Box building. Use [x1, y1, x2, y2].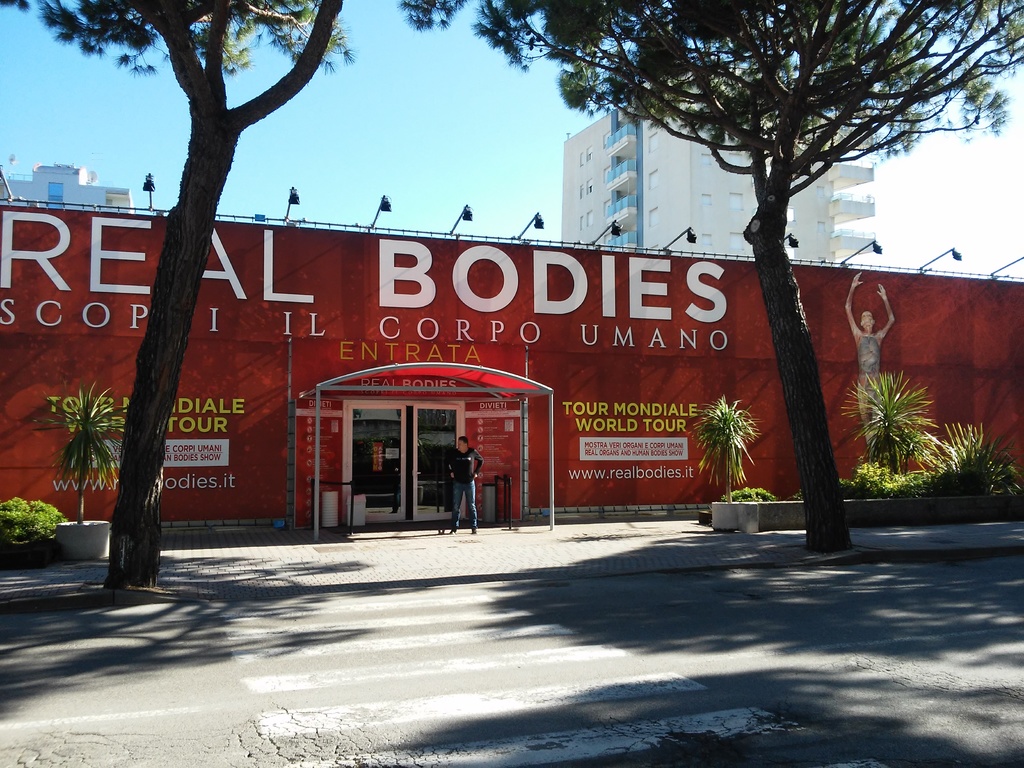
[0, 201, 1020, 524].
